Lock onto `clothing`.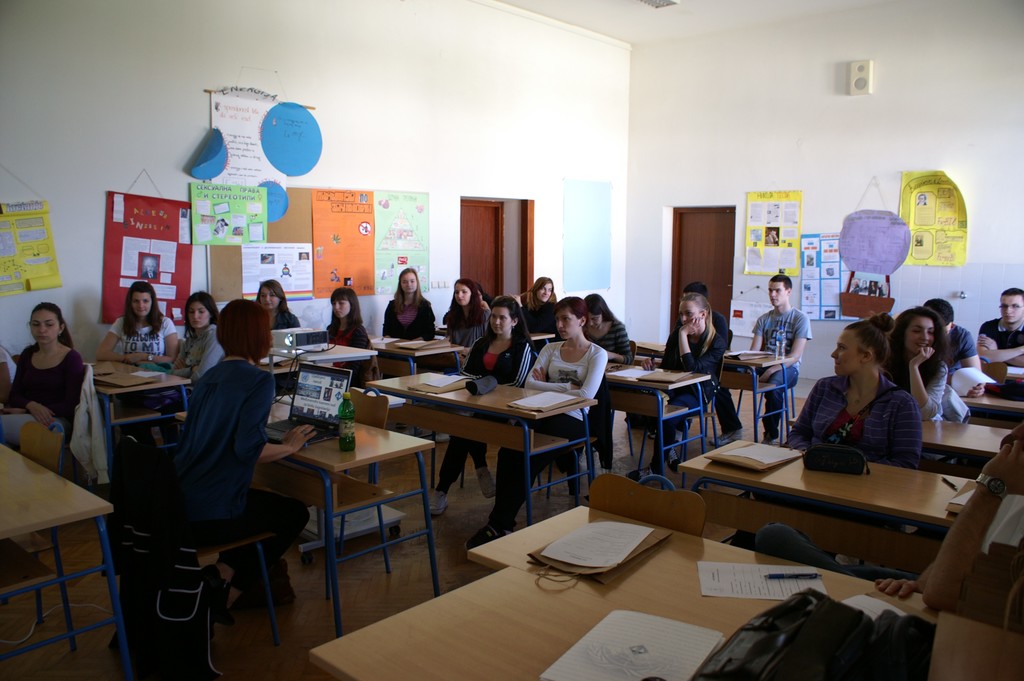
Locked: [x1=122, y1=354, x2=280, y2=526].
